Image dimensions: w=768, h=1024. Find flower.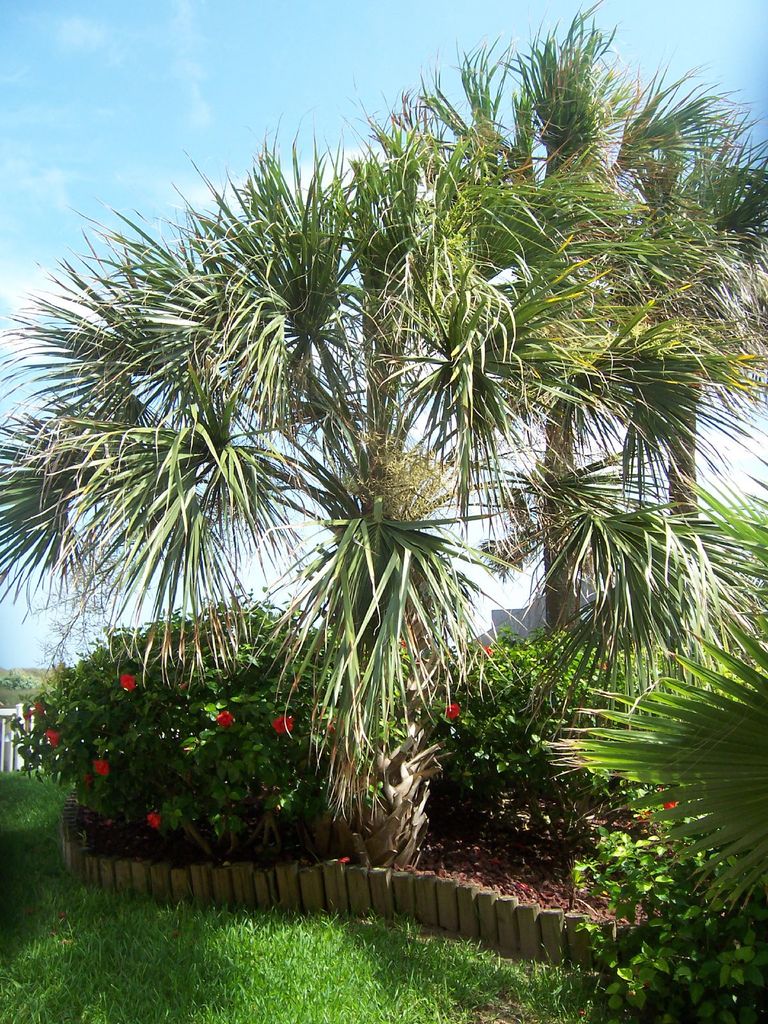
region(336, 855, 350, 864).
